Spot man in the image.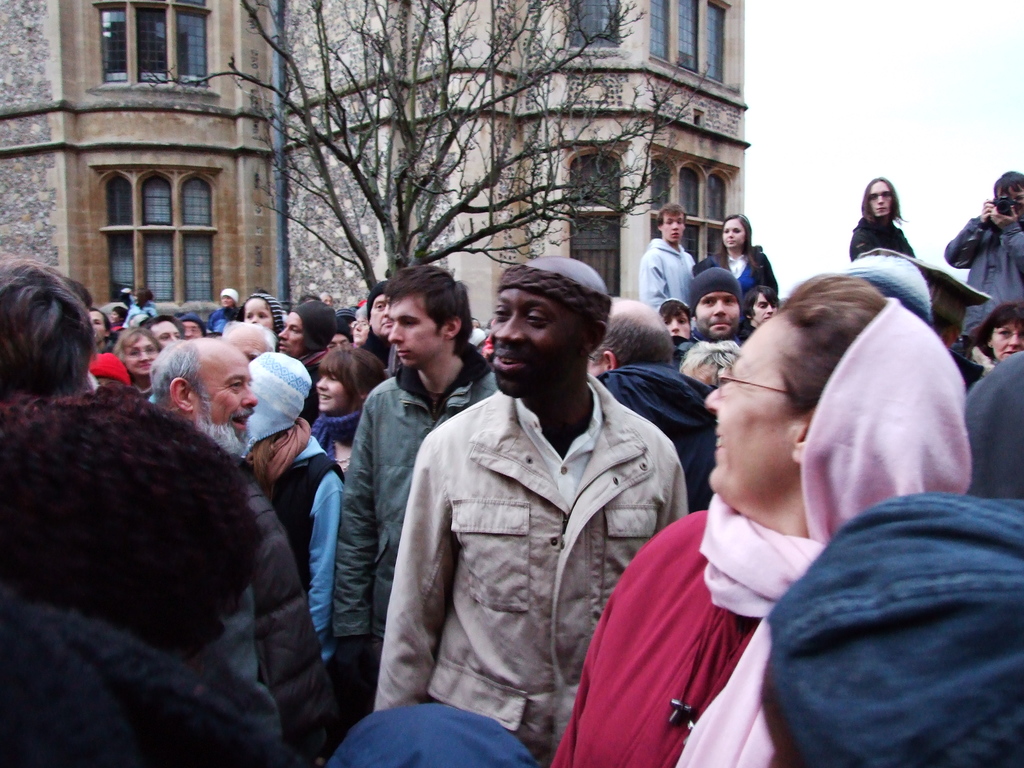
man found at <region>149, 341, 257, 459</region>.
